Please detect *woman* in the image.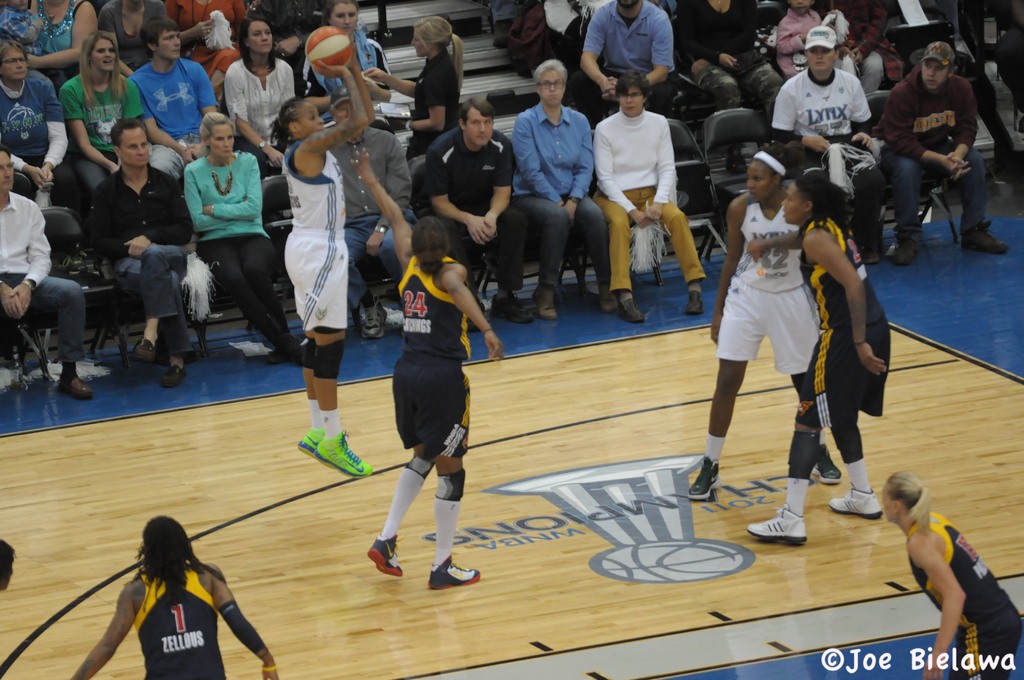
pyautogui.locateOnScreen(184, 111, 316, 366).
